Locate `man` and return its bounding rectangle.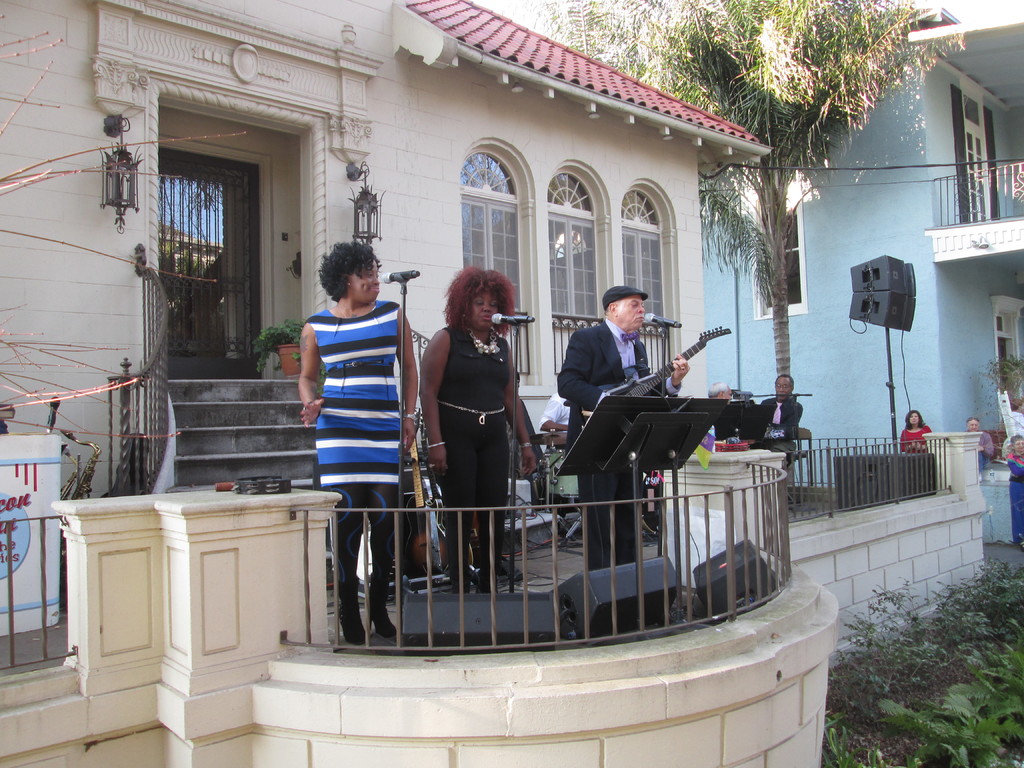
bbox=[556, 282, 688, 568].
